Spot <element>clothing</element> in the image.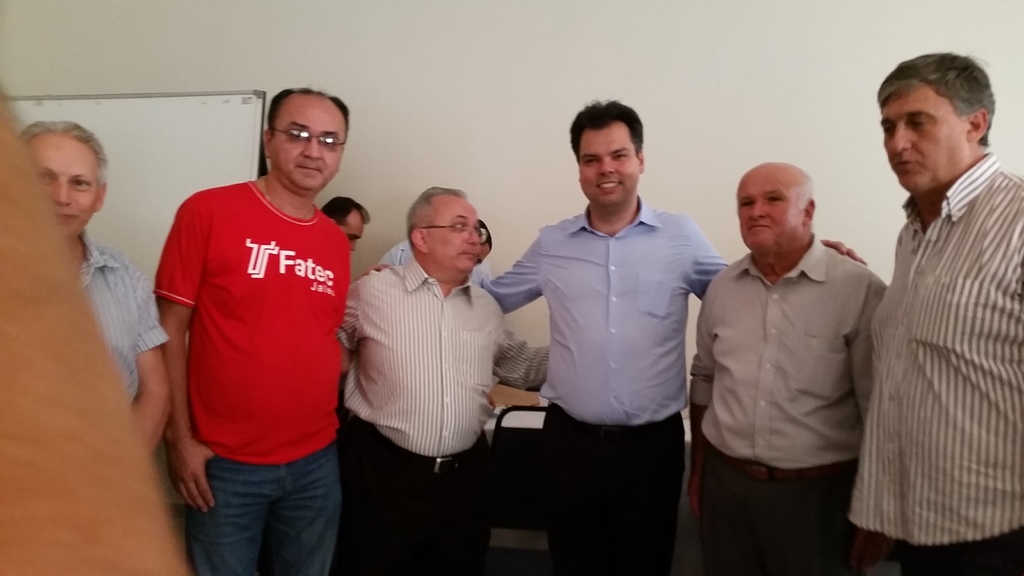
<element>clothing</element> found at [x1=680, y1=236, x2=888, y2=575].
